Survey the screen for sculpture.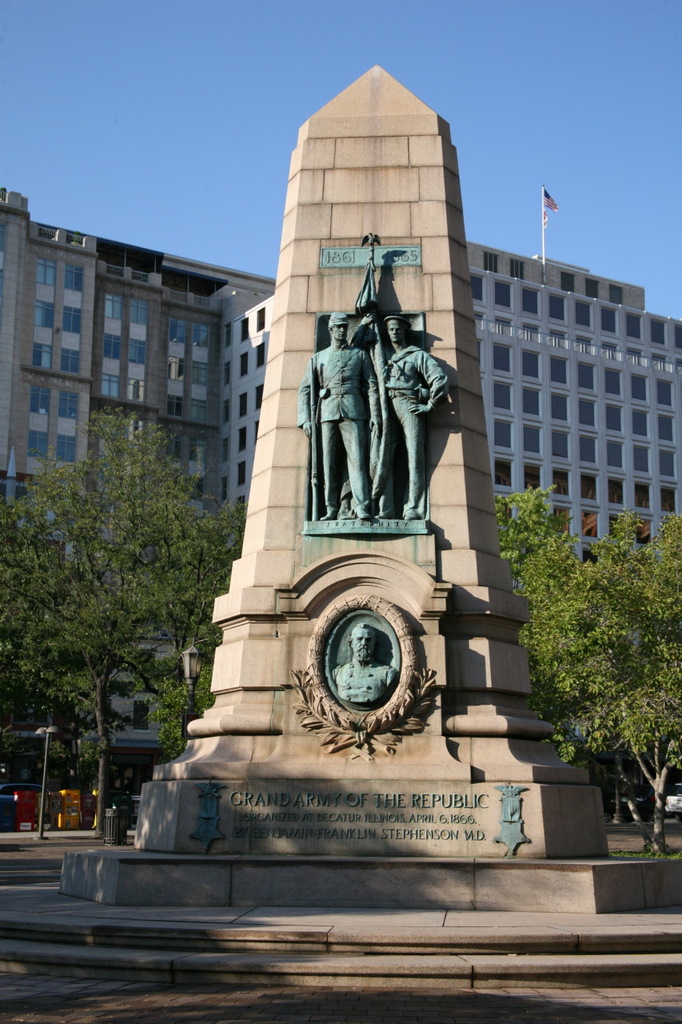
Survey found: pyautogui.locateOnScreen(295, 269, 457, 561).
